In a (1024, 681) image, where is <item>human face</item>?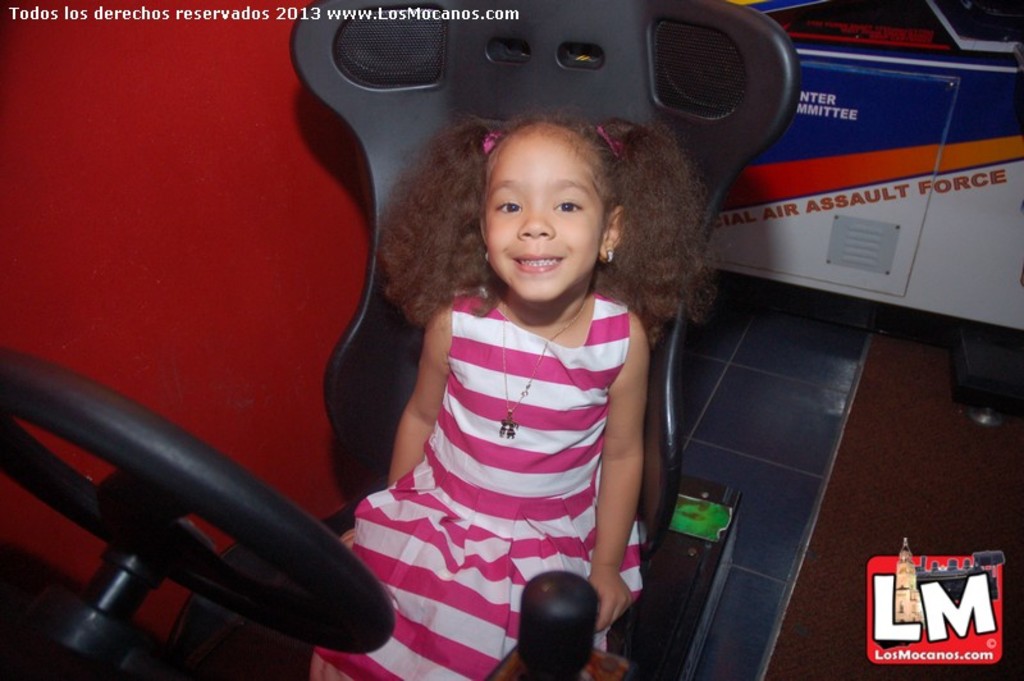
(left=484, top=131, right=607, bottom=302).
